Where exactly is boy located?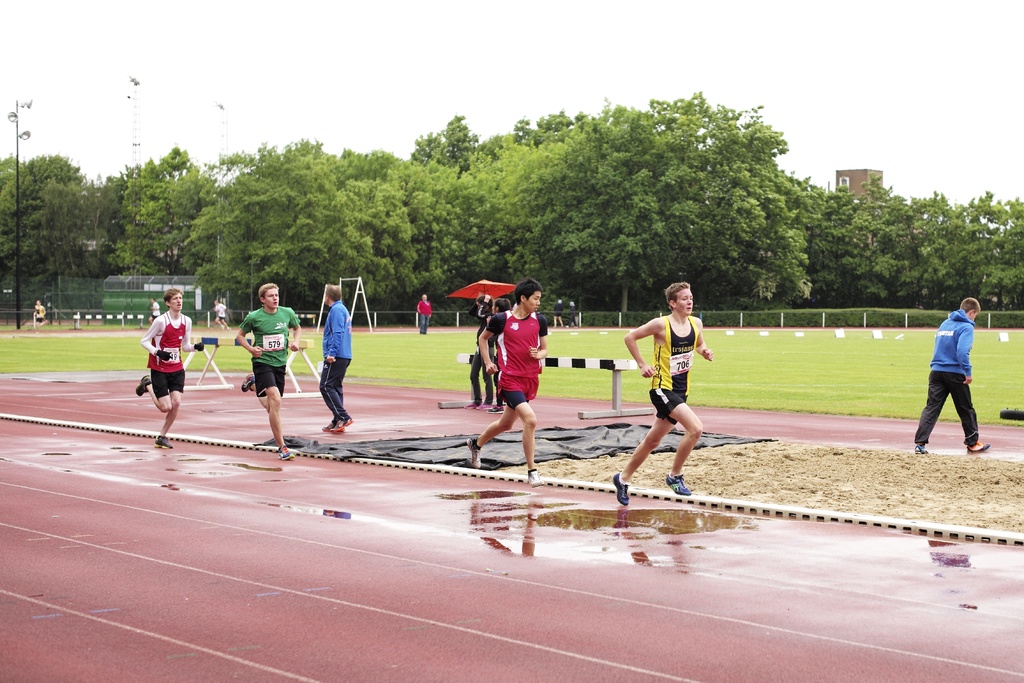
Its bounding box is bbox=[612, 281, 716, 510].
